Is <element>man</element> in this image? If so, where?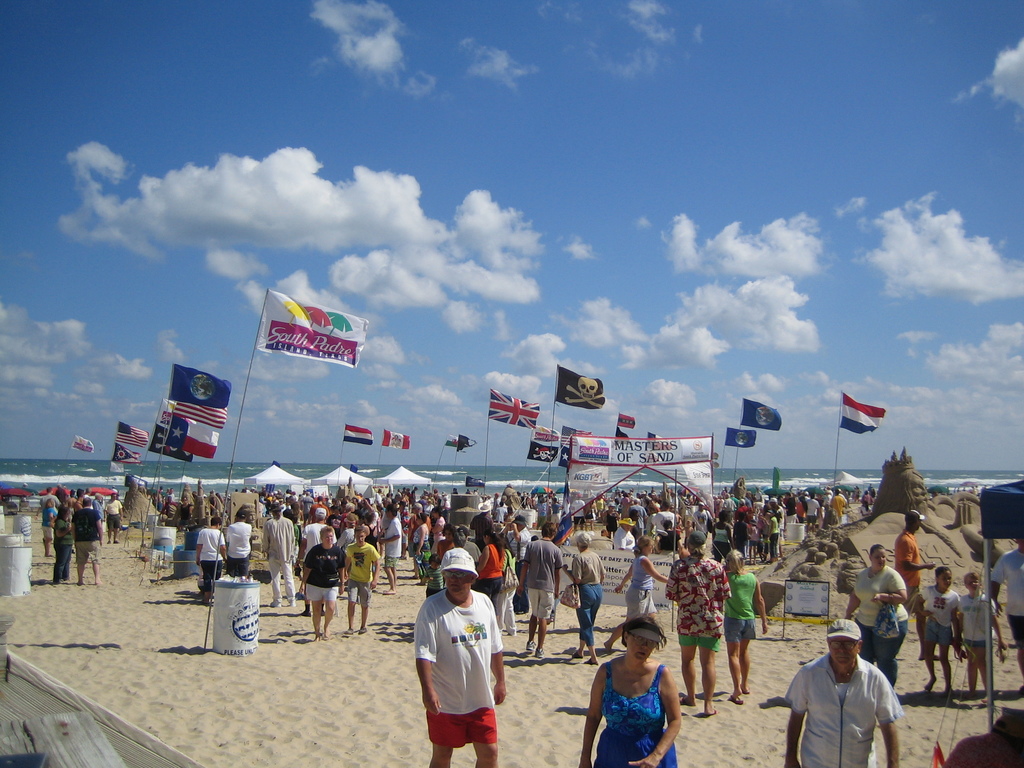
Yes, at 600, 499, 616, 543.
